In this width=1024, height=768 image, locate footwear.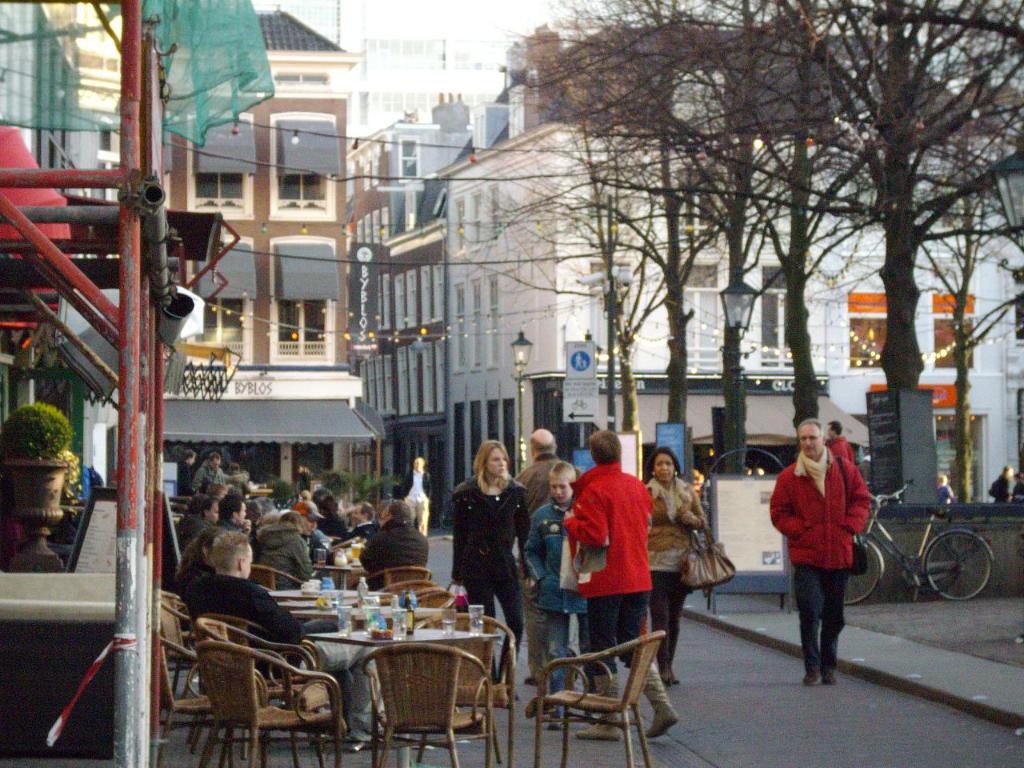
Bounding box: (550, 718, 566, 734).
